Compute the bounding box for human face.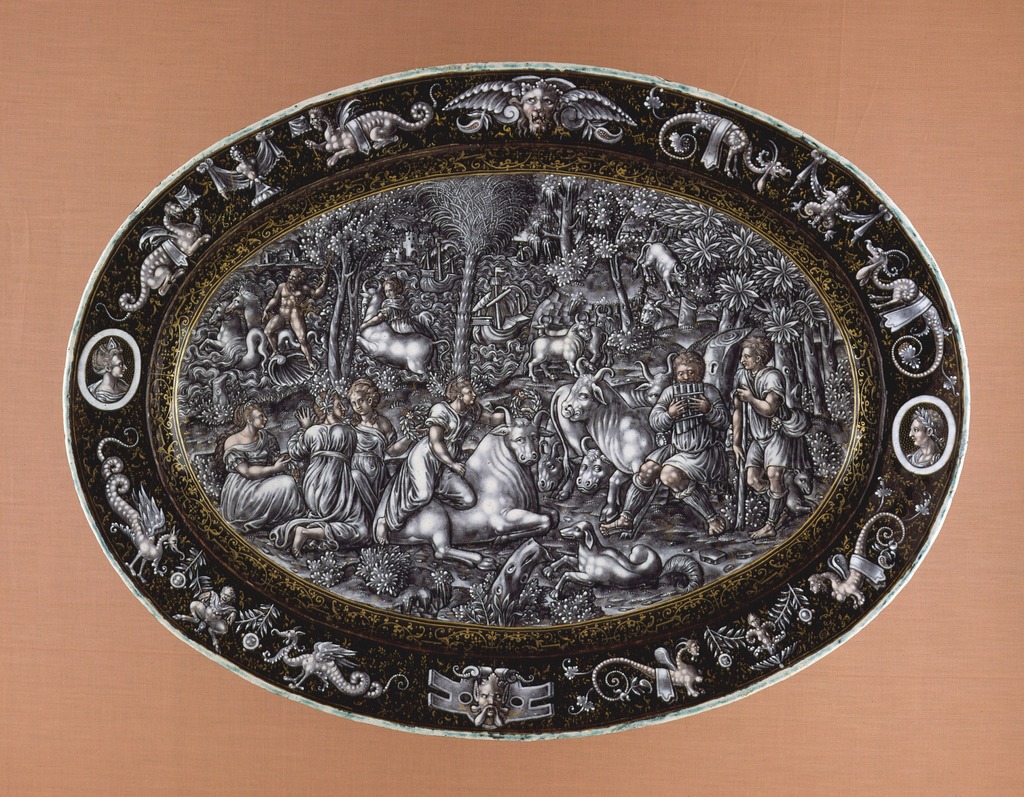
bbox=[750, 615, 764, 630].
